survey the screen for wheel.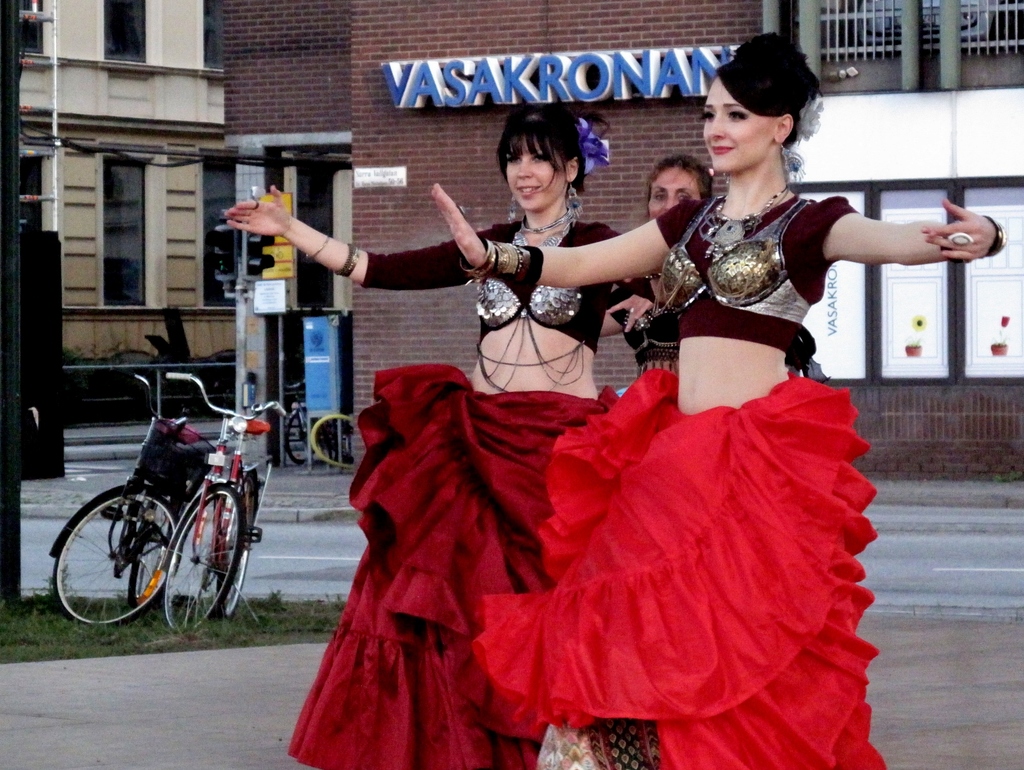
Survey found: bbox(163, 487, 246, 628).
